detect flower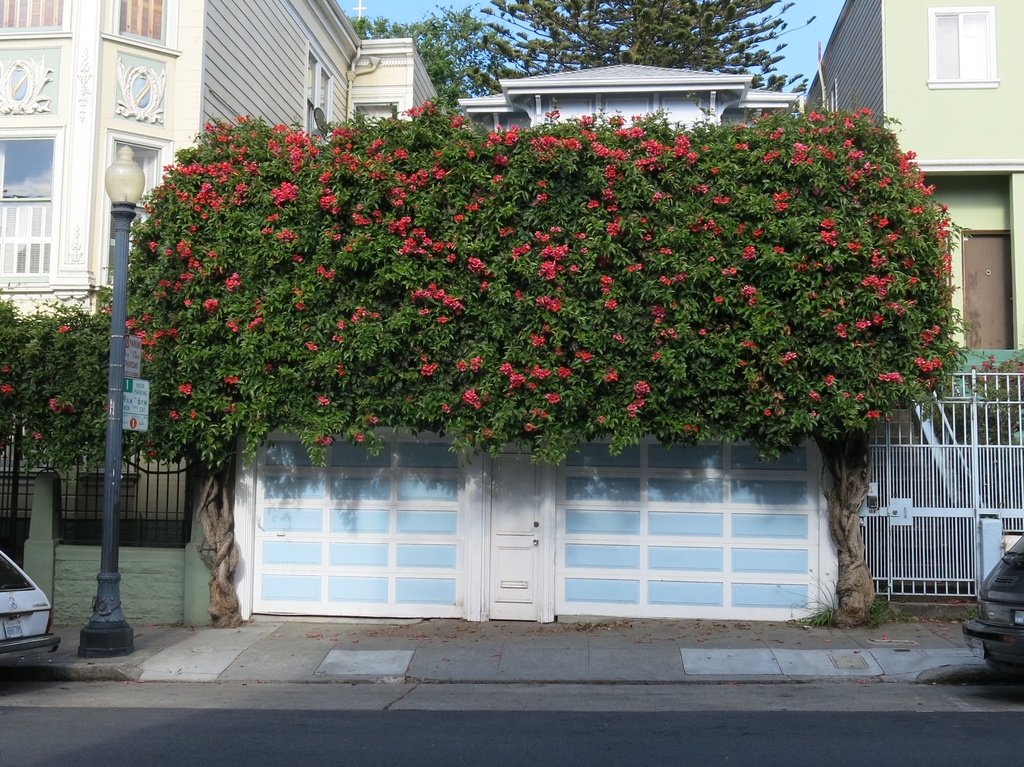
l=980, t=360, r=992, b=370
